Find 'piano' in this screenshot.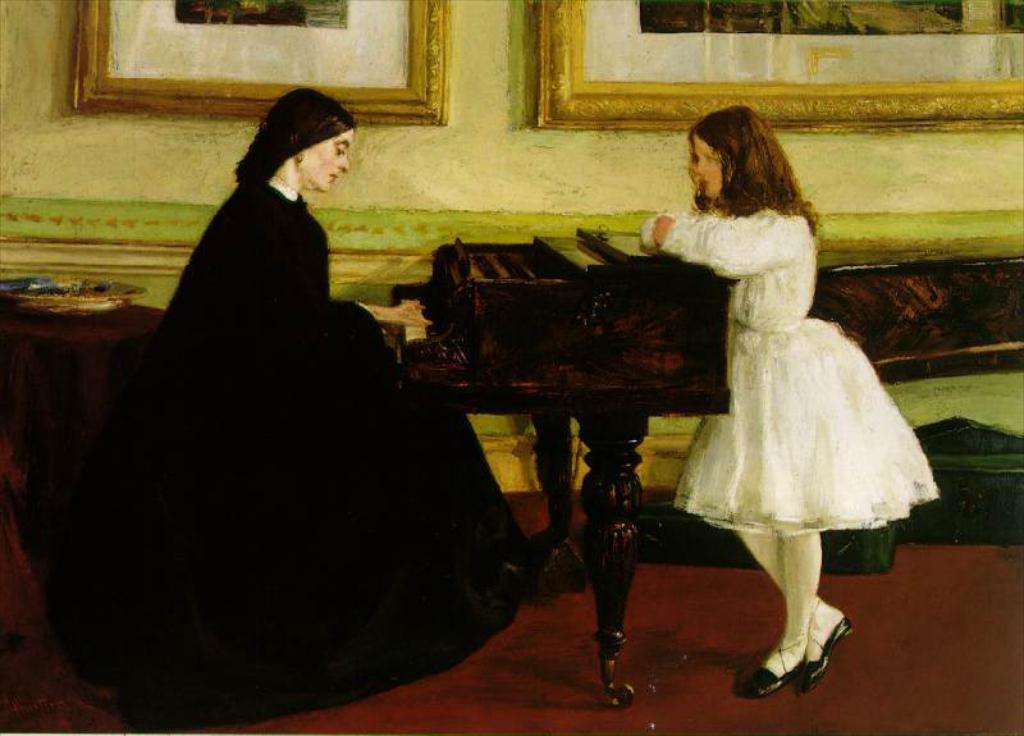
The bounding box for 'piano' is bbox(421, 219, 733, 701).
